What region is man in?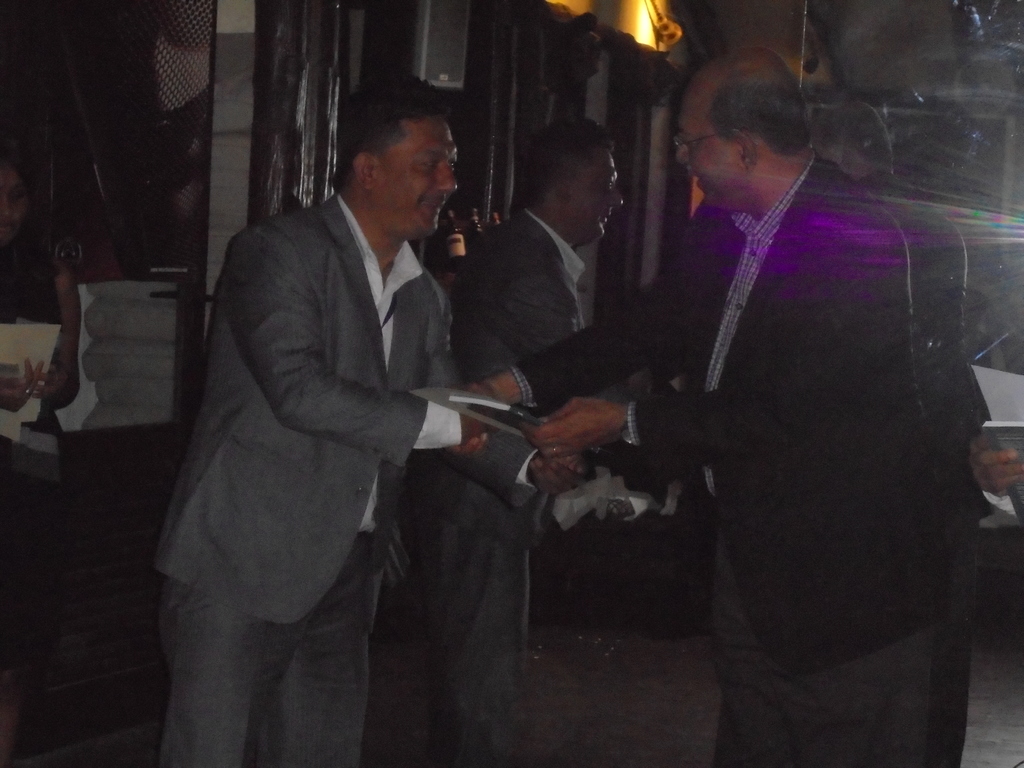
[151,72,493,767].
